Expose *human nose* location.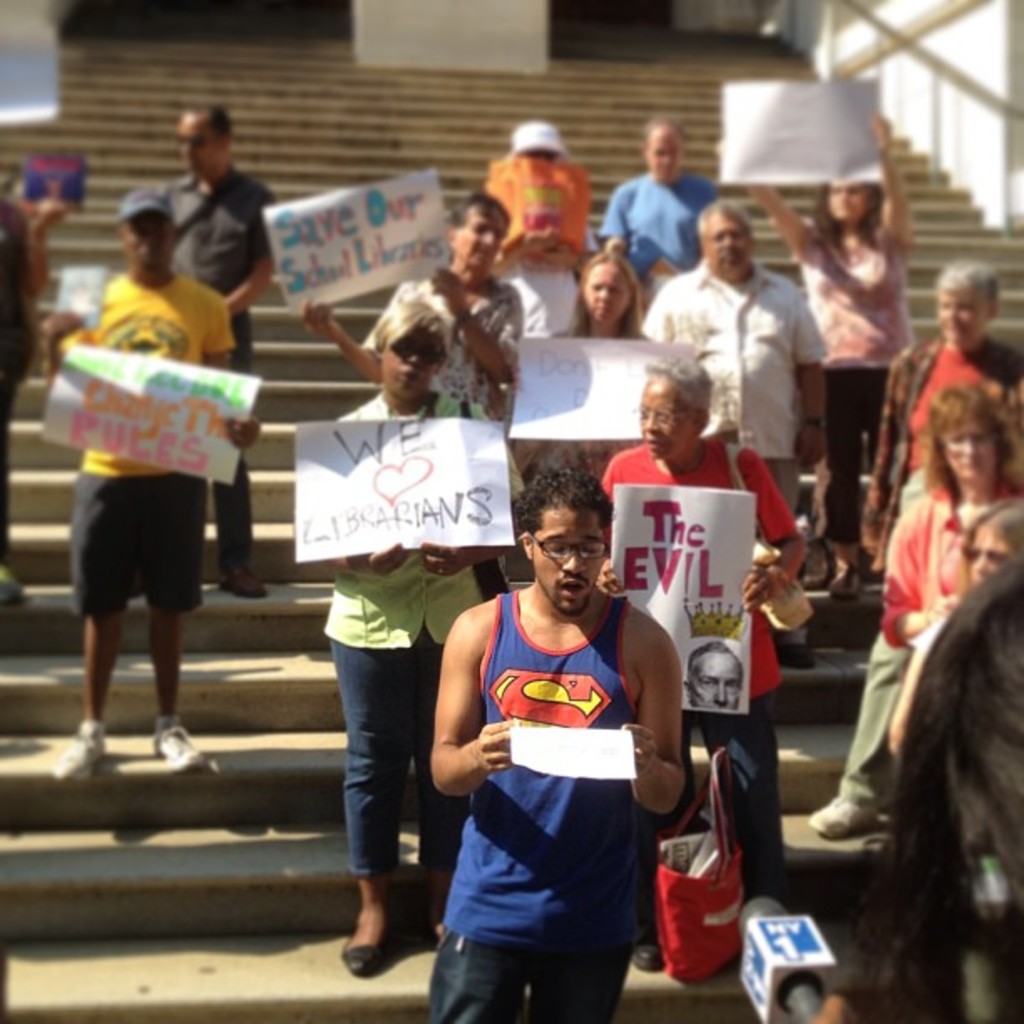
Exposed at 410 353 417 361.
